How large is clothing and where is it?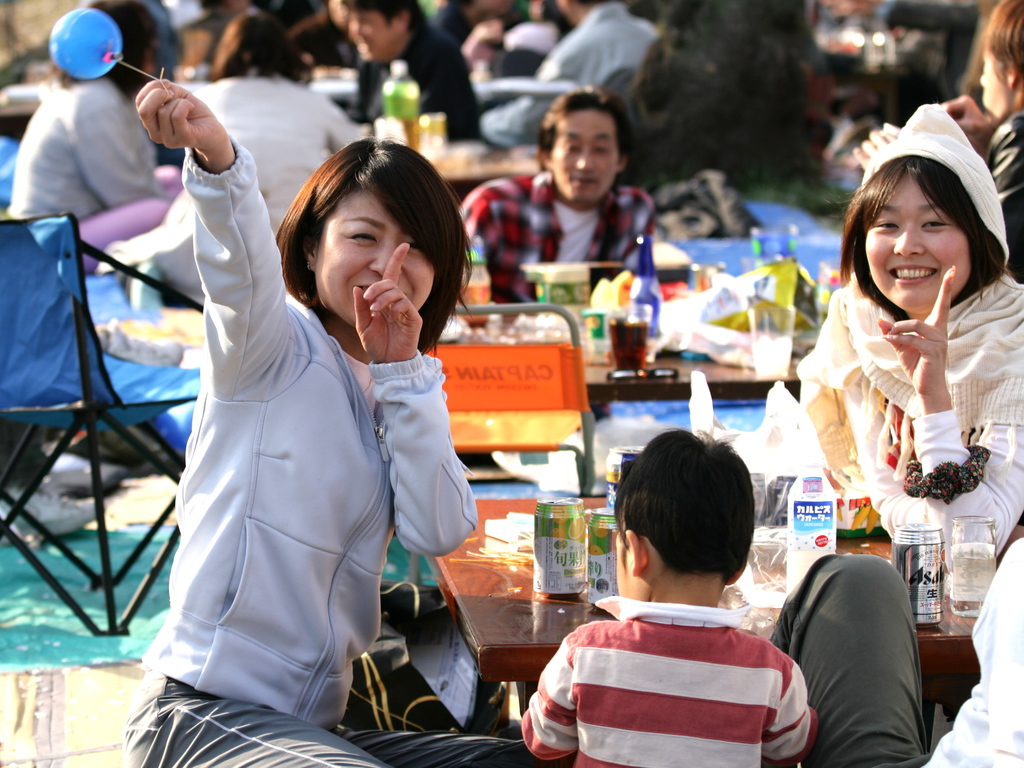
Bounding box: (left=123, top=131, right=525, bottom=767).
